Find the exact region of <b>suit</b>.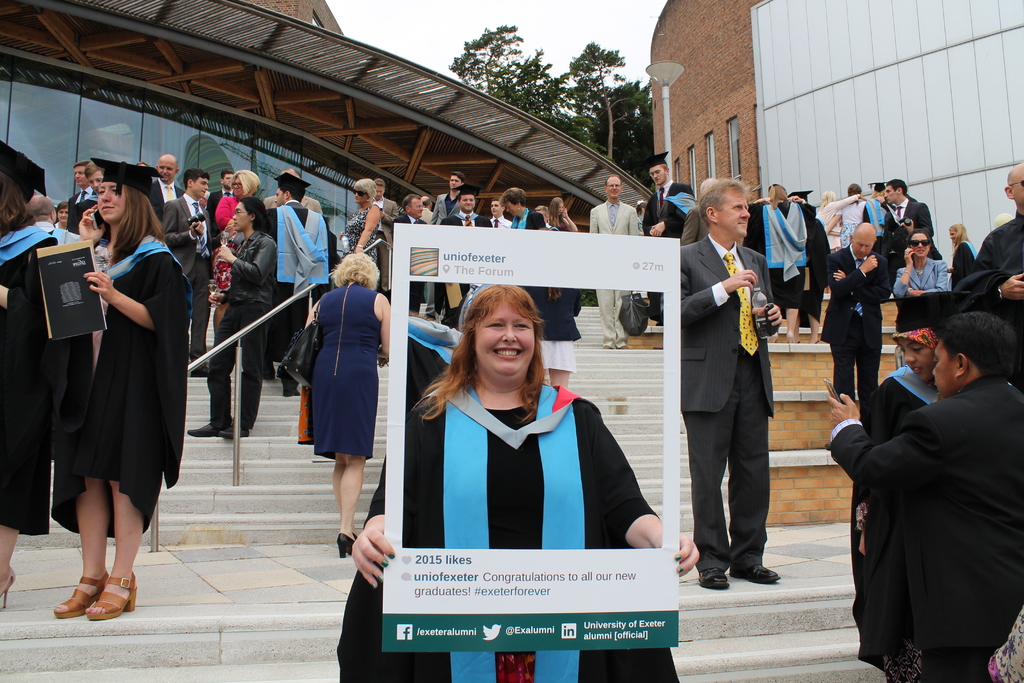
Exact region: locate(438, 210, 490, 305).
